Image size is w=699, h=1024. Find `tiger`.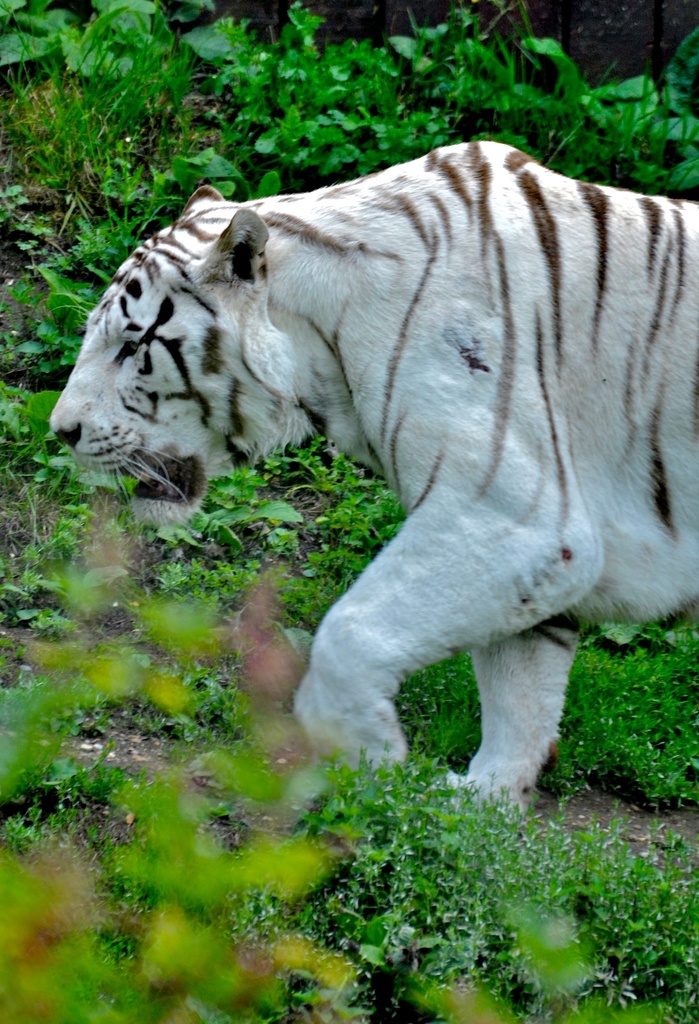
(54,136,698,811).
